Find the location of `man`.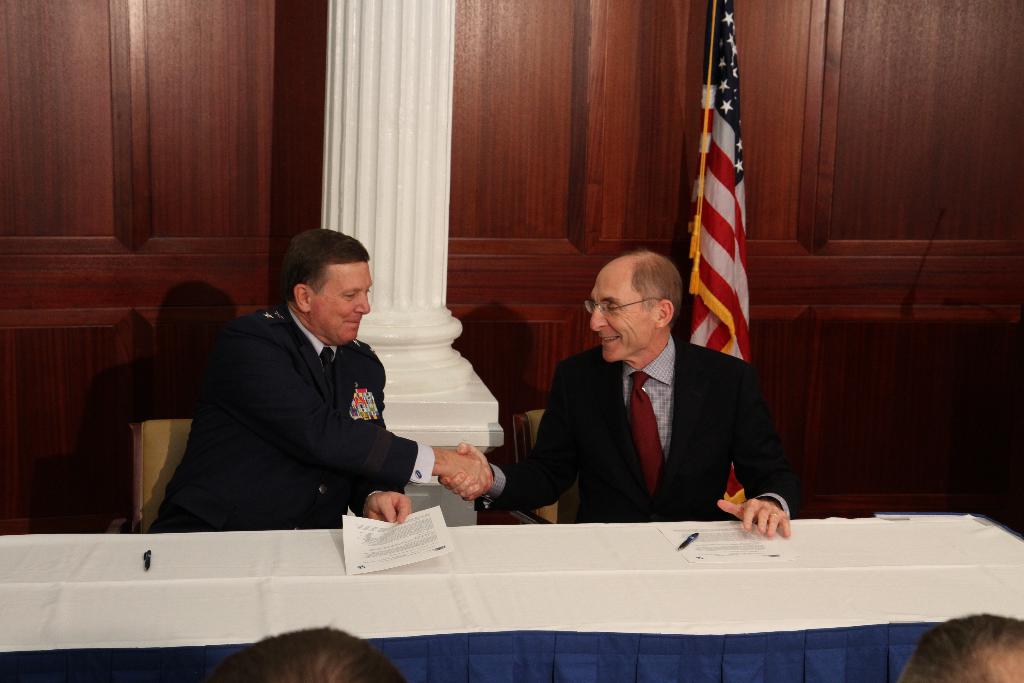
Location: [441, 247, 796, 536].
